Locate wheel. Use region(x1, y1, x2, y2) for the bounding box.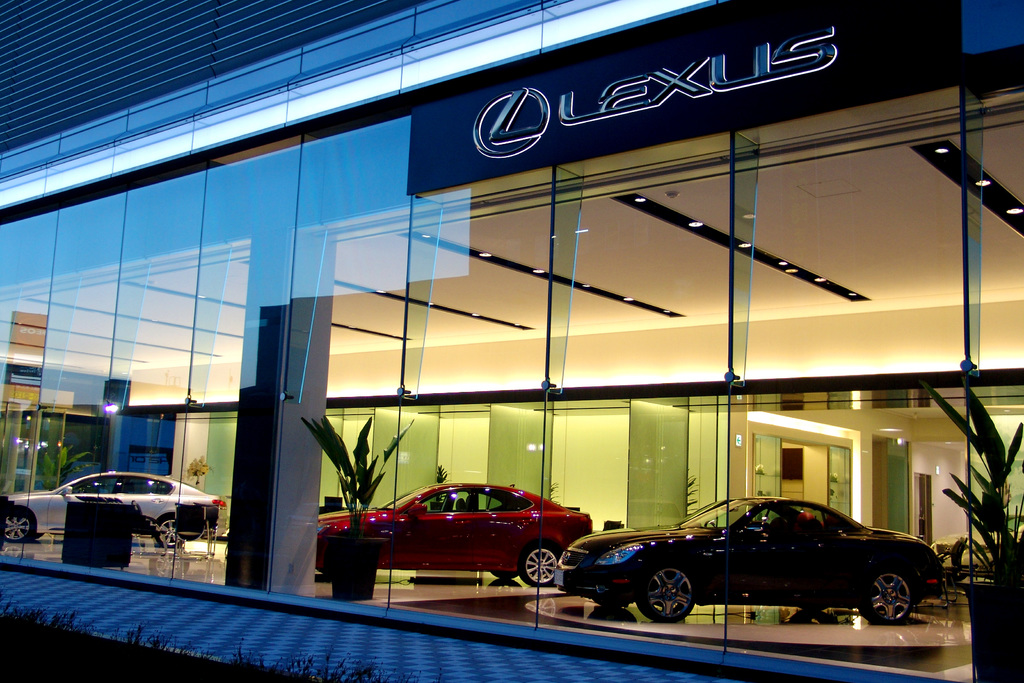
region(158, 515, 184, 547).
